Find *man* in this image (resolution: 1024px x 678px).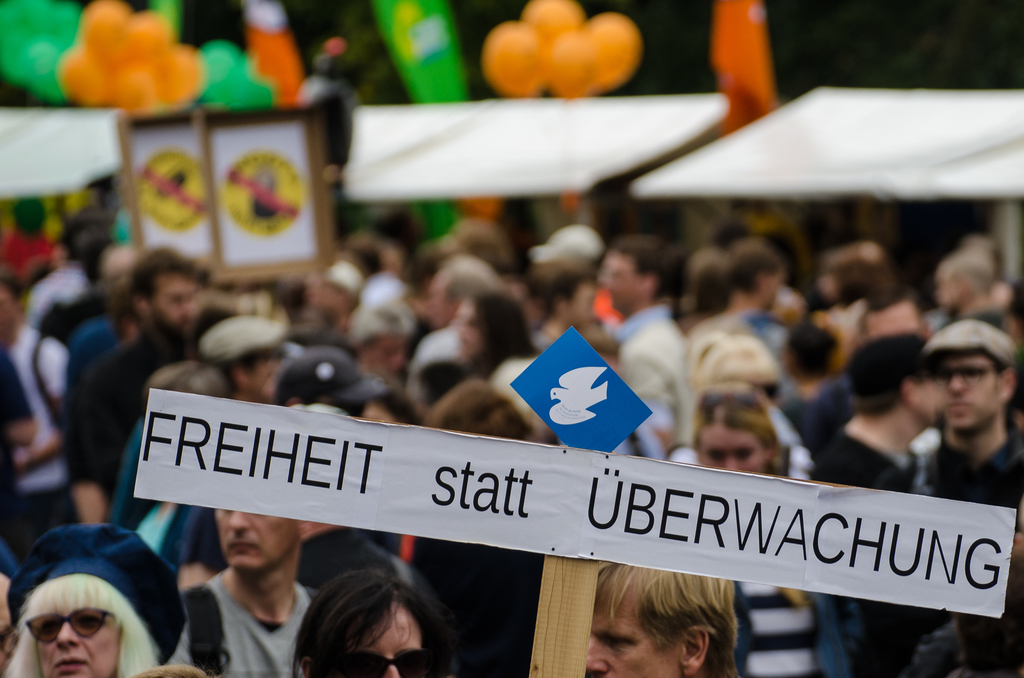
box=[596, 232, 700, 453].
